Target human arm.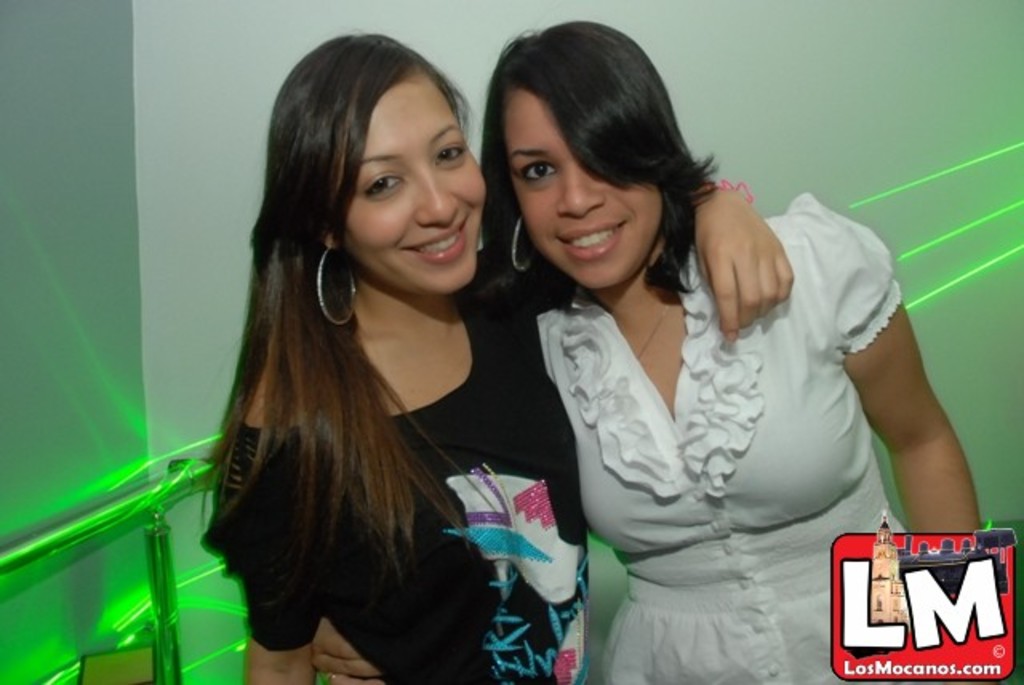
Target region: Rect(310, 619, 389, 679).
